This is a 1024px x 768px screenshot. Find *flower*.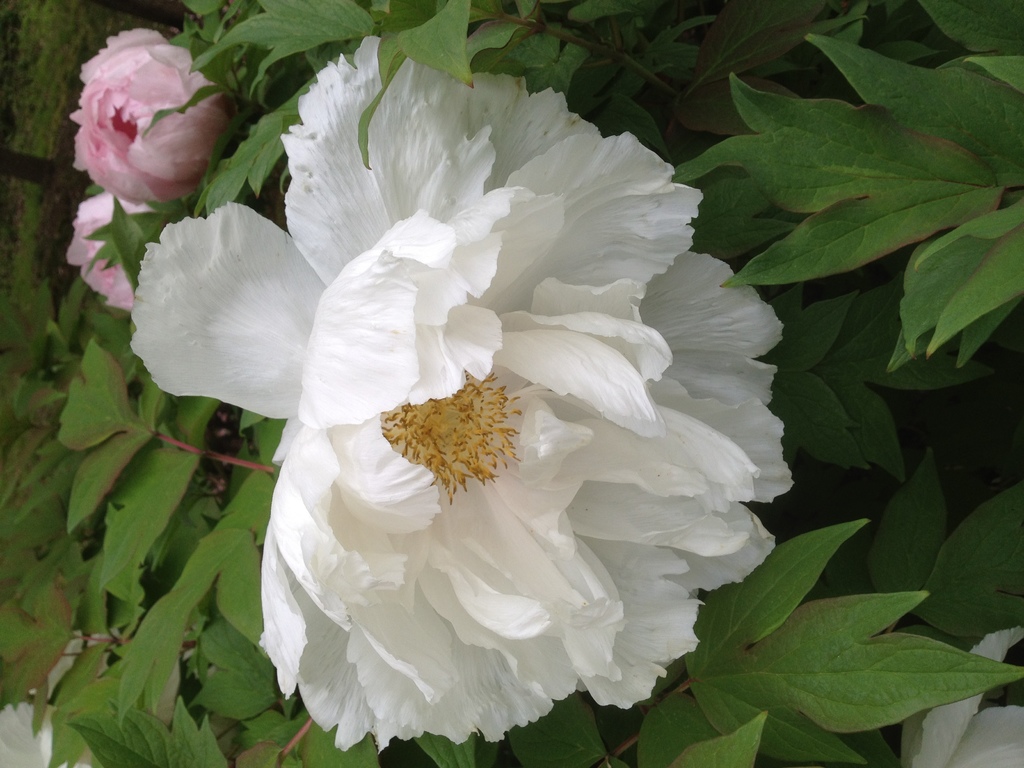
Bounding box: rect(71, 29, 236, 209).
